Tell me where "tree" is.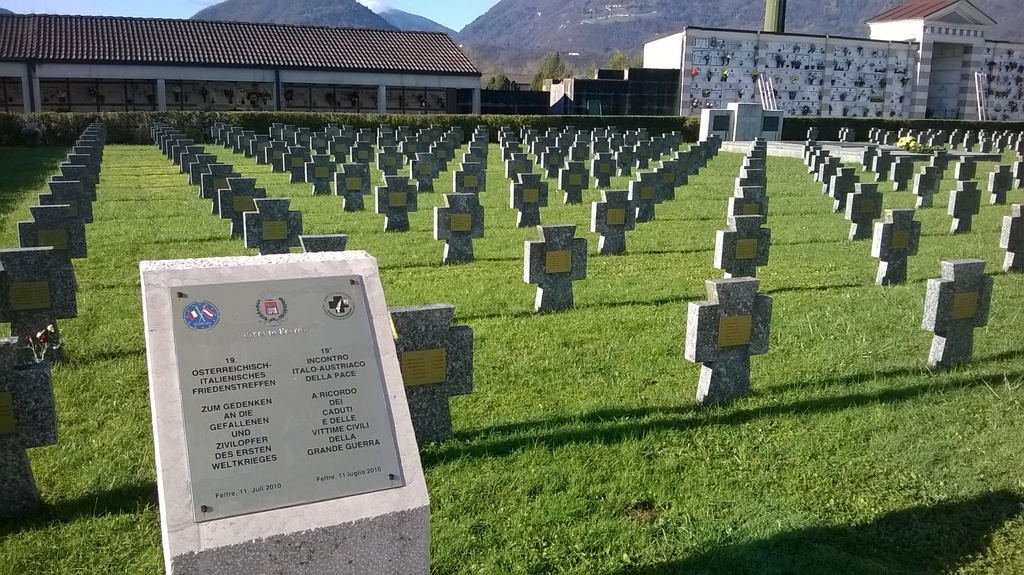
"tree" is at 609/53/643/69.
